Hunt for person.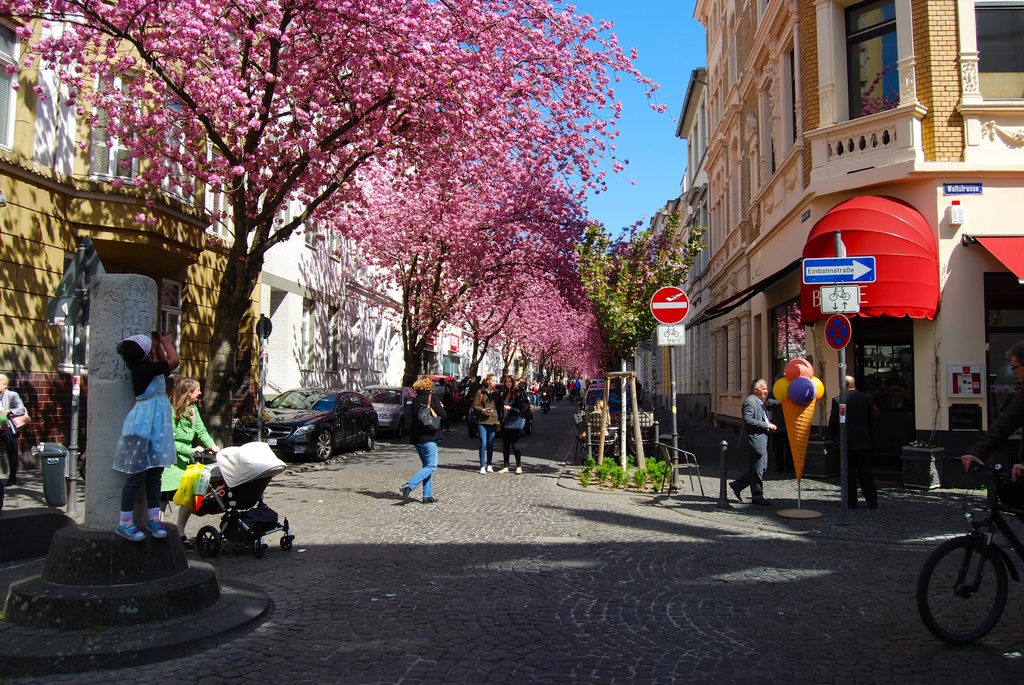
Hunted down at x1=502, y1=377, x2=525, y2=478.
